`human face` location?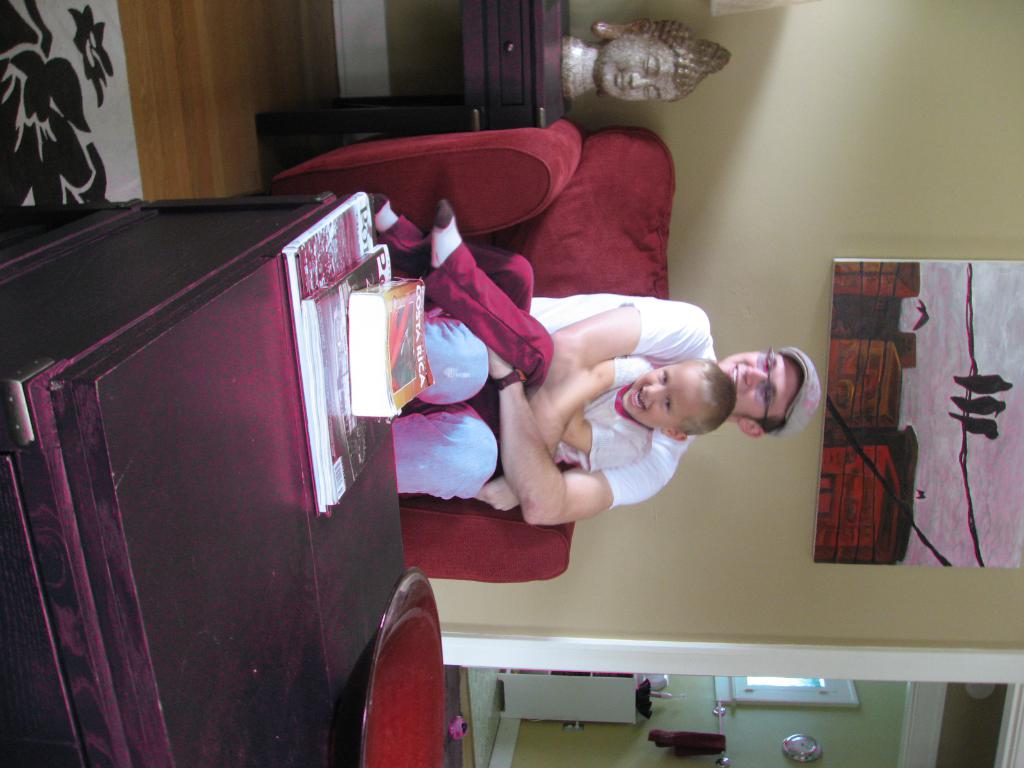
728 351 804 422
